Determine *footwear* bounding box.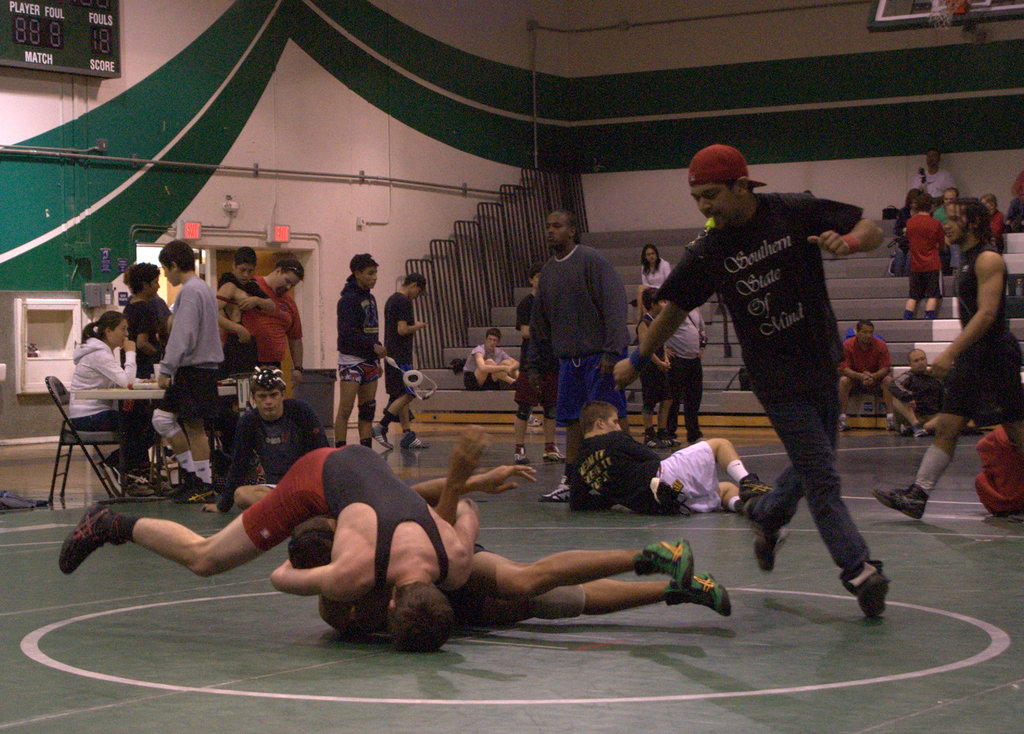
Determined: 527:408:542:433.
